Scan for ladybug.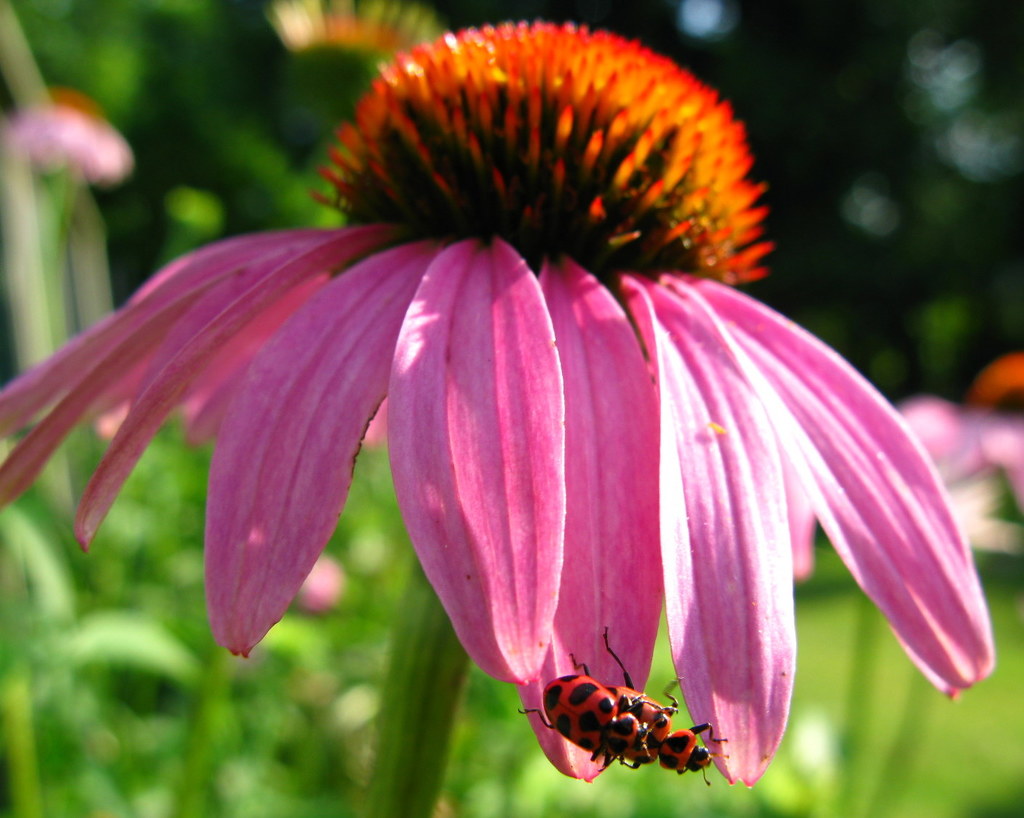
Scan result: {"left": 514, "top": 649, "right": 665, "bottom": 769}.
